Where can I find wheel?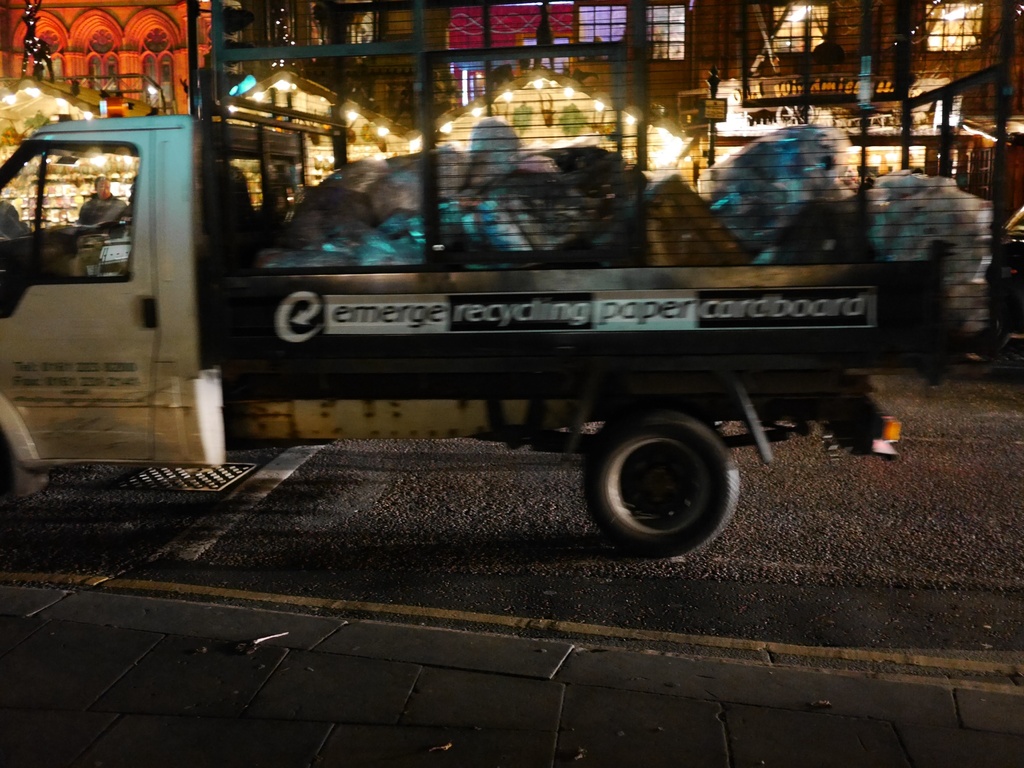
You can find it at box(579, 412, 740, 565).
